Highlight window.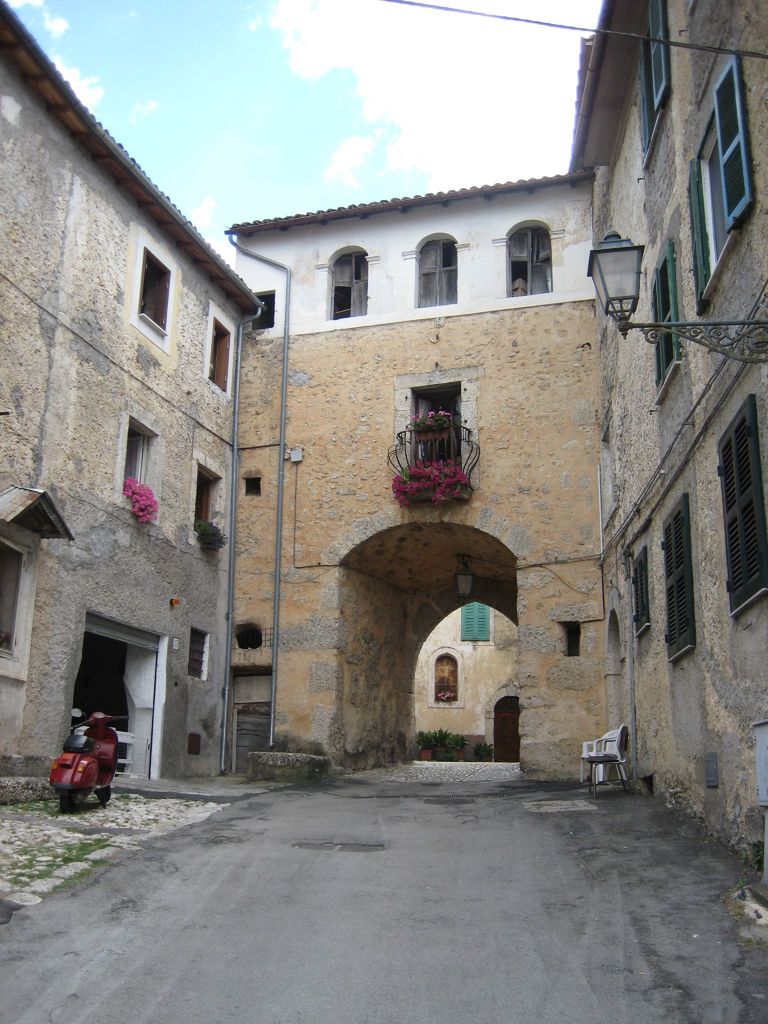
Highlighted region: bbox(696, 395, 767, 628).
